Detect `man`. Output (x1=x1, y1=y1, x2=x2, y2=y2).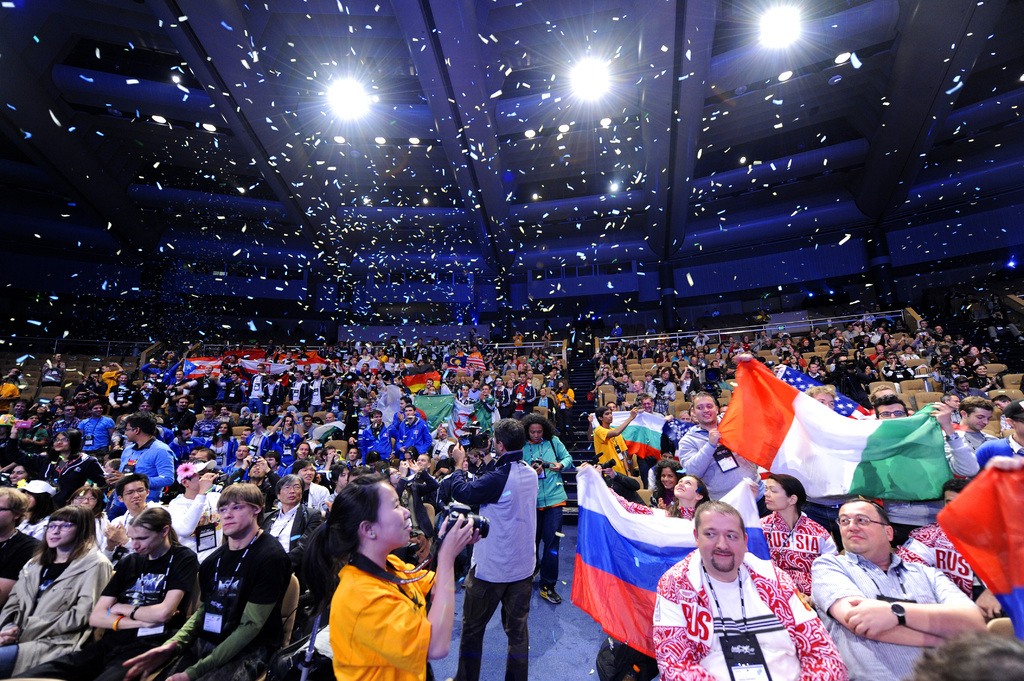
(x1=804, y1=487, x2=995, y2=662).
